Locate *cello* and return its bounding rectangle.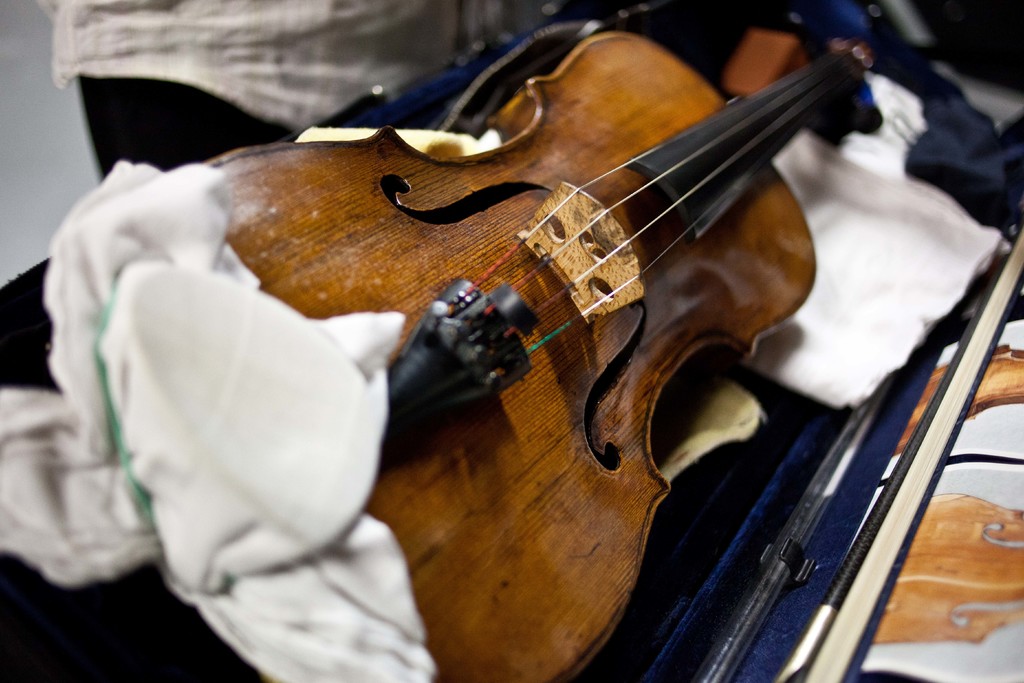
(left=198, top=0, right=883, bottom=682).
